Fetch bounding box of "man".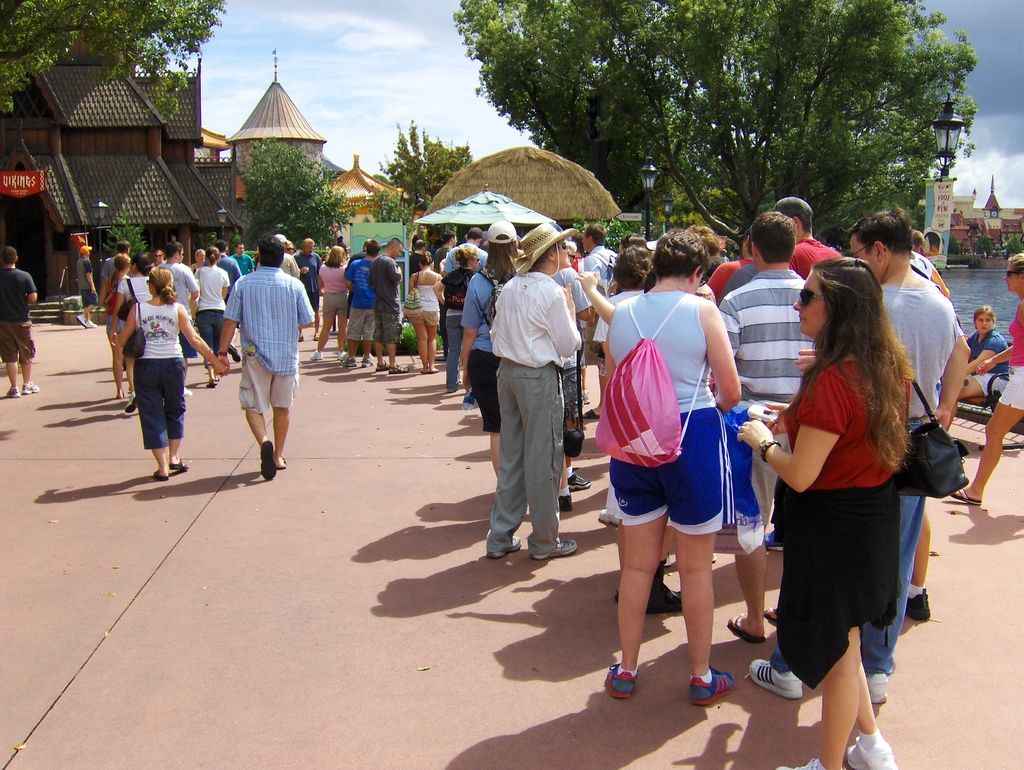
Bbox: 577/223/611/418.
